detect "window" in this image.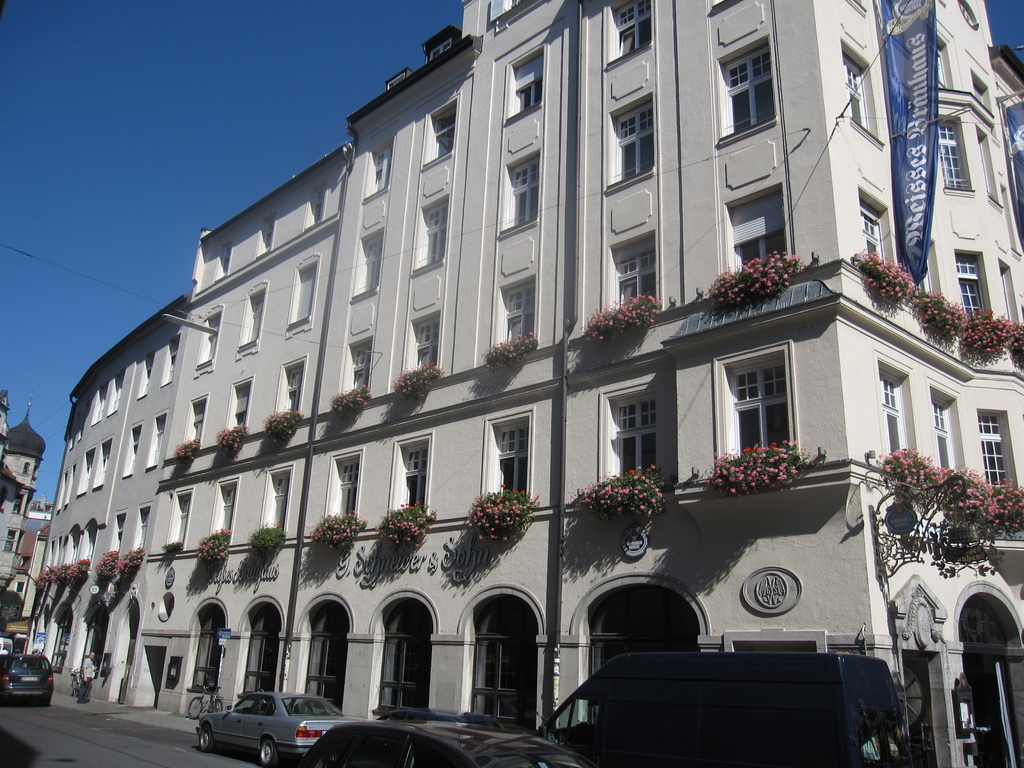
Detection: left=866, top=379, right=902, bottom=468.
